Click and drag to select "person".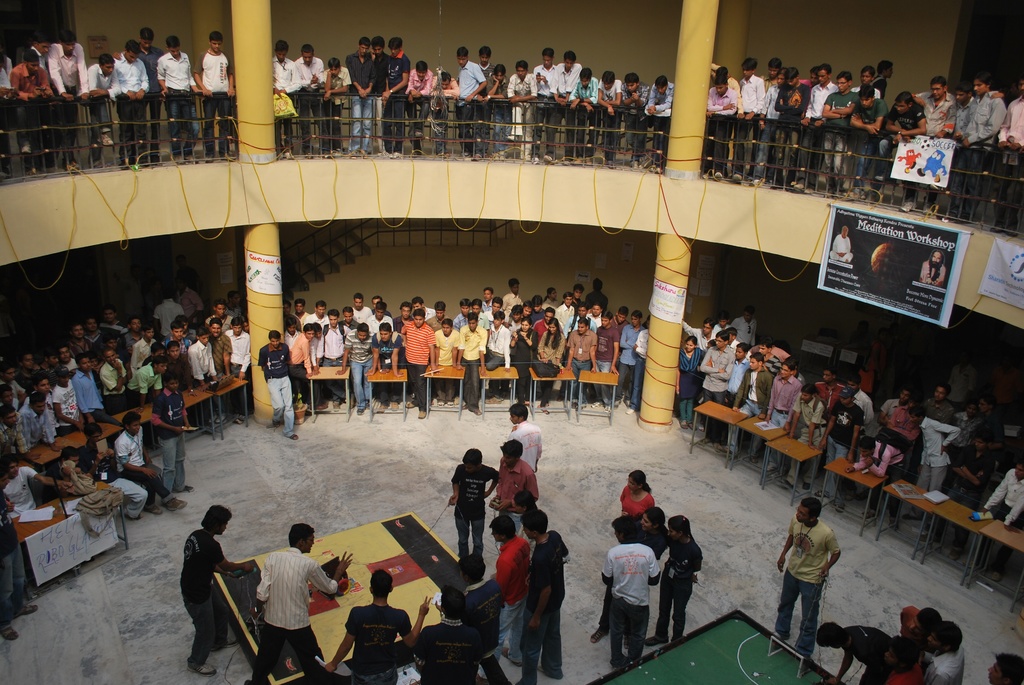
Selection: BBox(95, 306, 125, 335).
